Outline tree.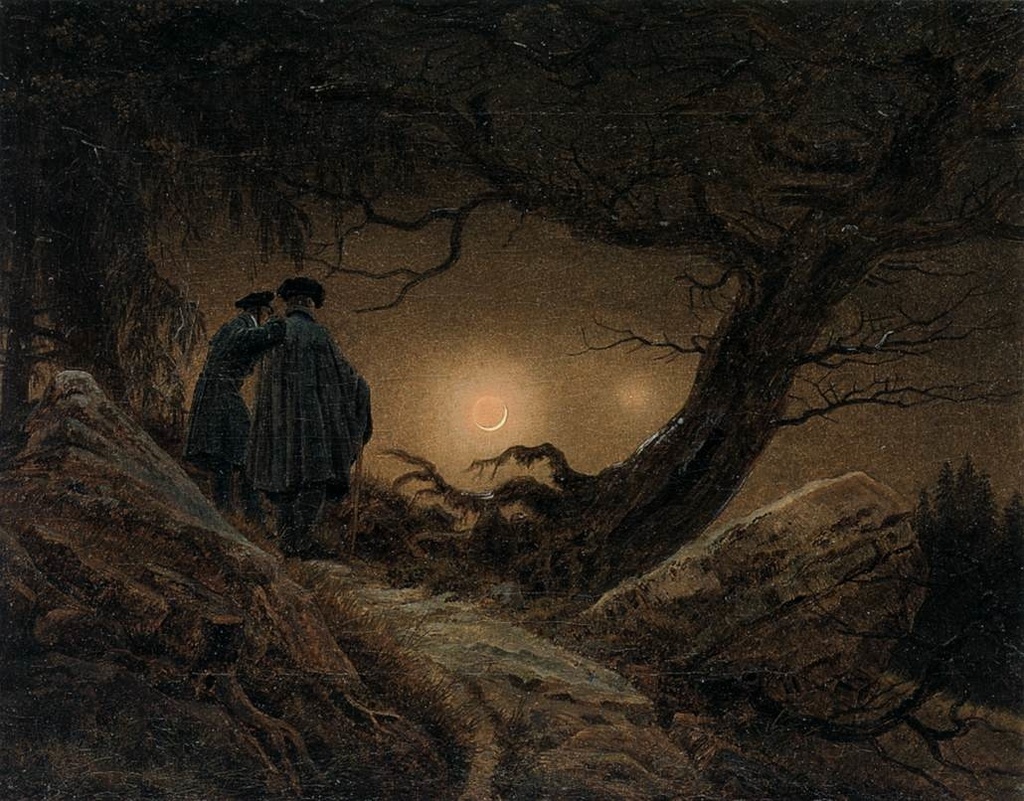
Outline: l=0, t=0, r=1023, b=604.
